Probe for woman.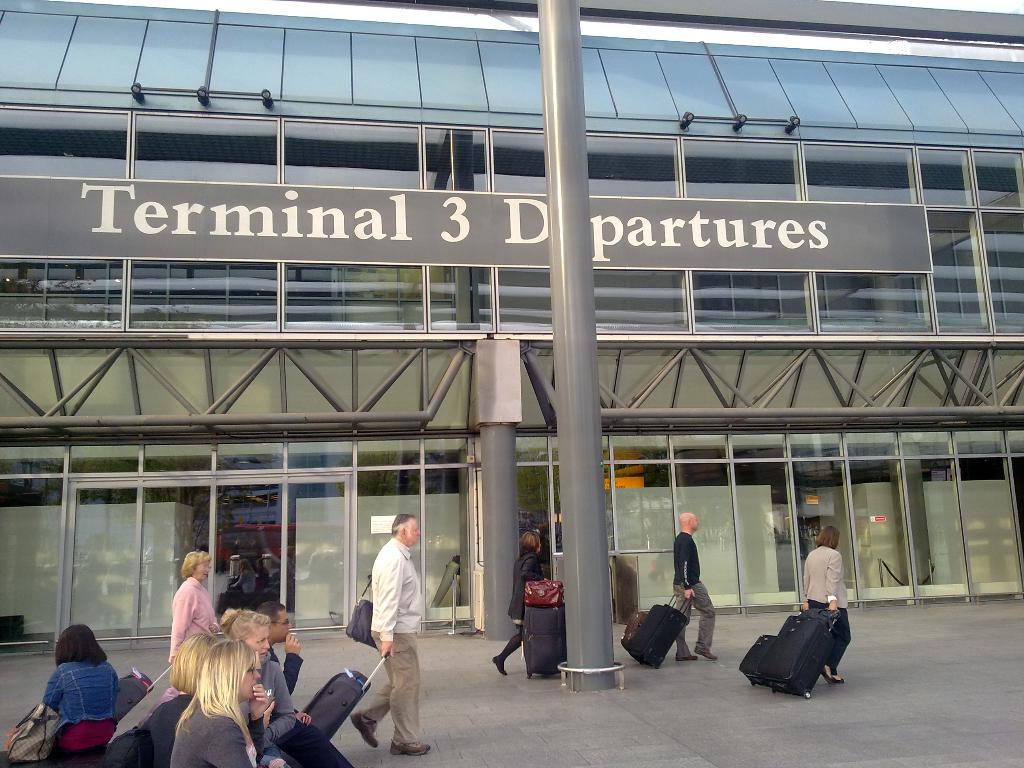
Probe result: 147, 632, 216, 767.
